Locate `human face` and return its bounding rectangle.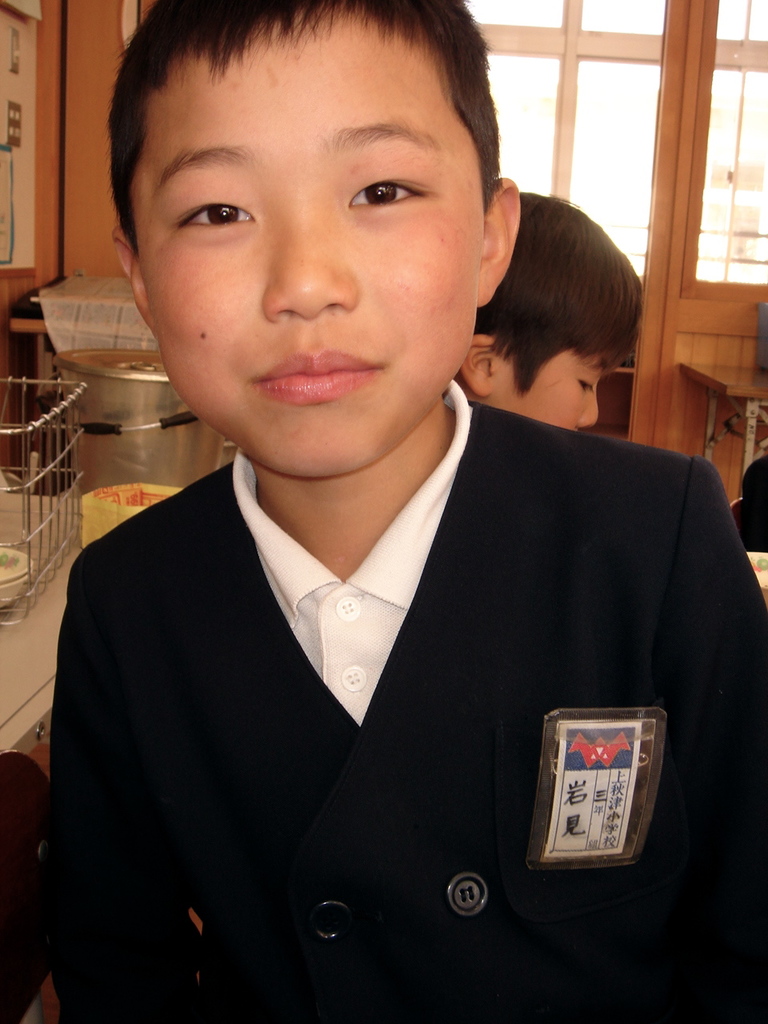
<bbox>130, 14, 482, 471</bbox>.
